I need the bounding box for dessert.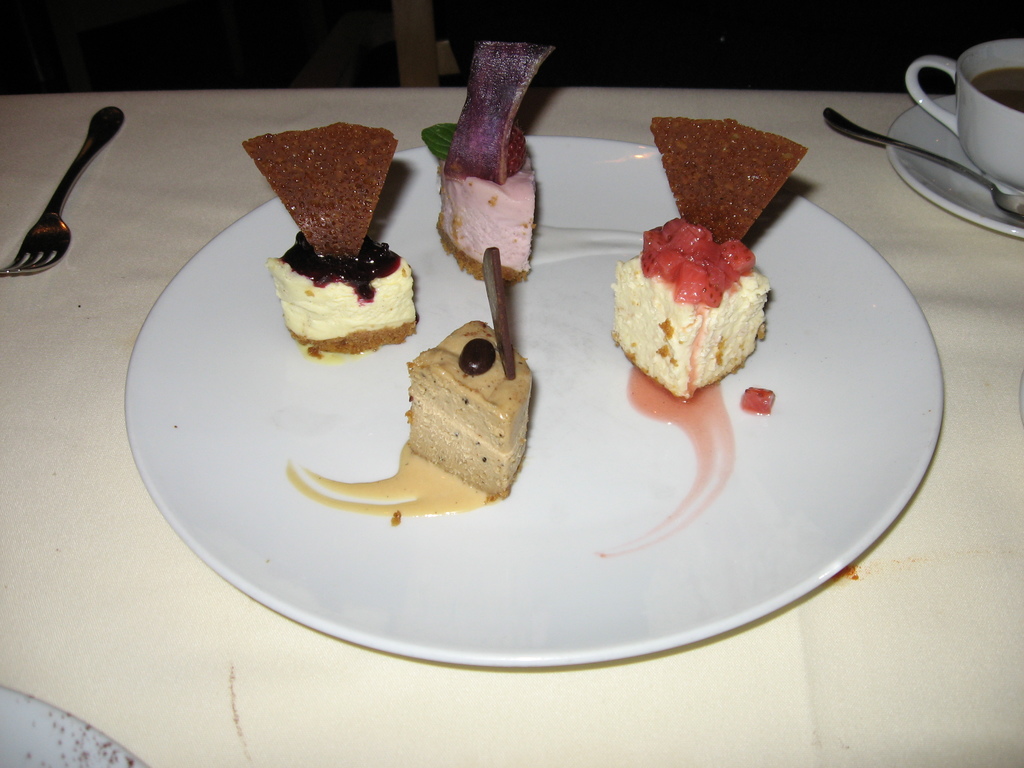
Here it is: {"x1": 239, "y1": 120, "x2": 419, "y2": 360}.
